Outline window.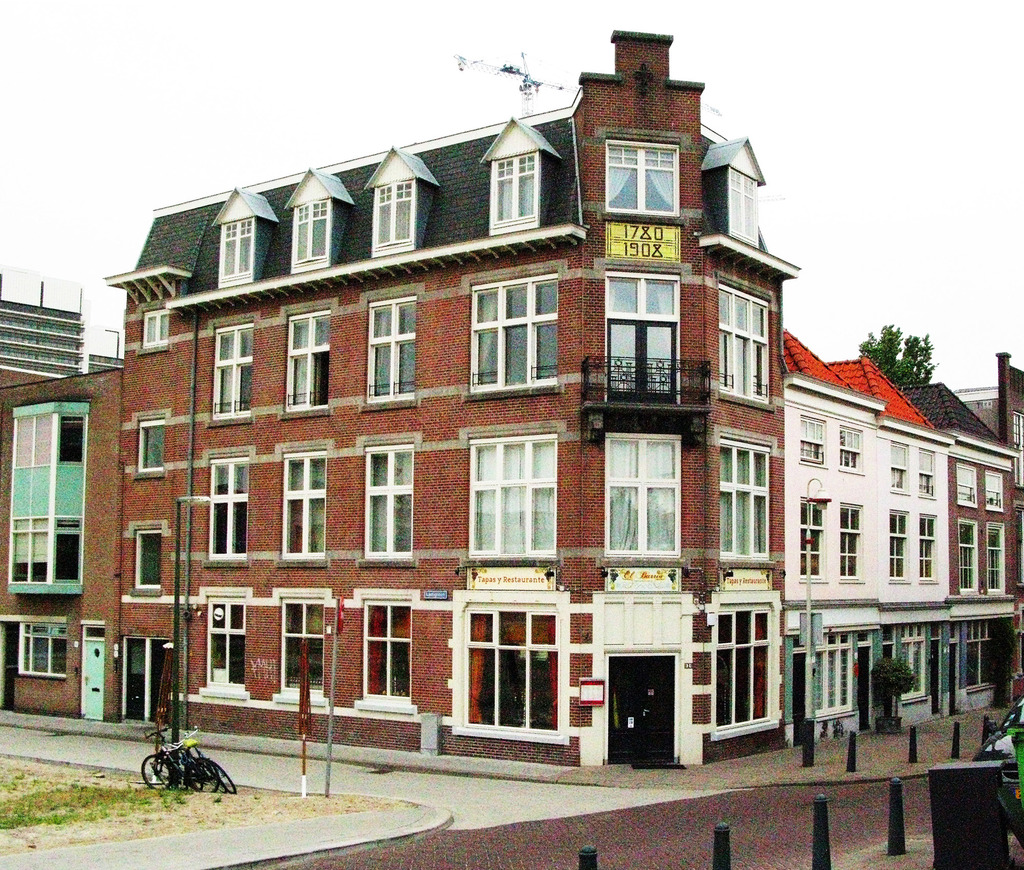
Outline: bbox=(58, 519, 82, 580).
